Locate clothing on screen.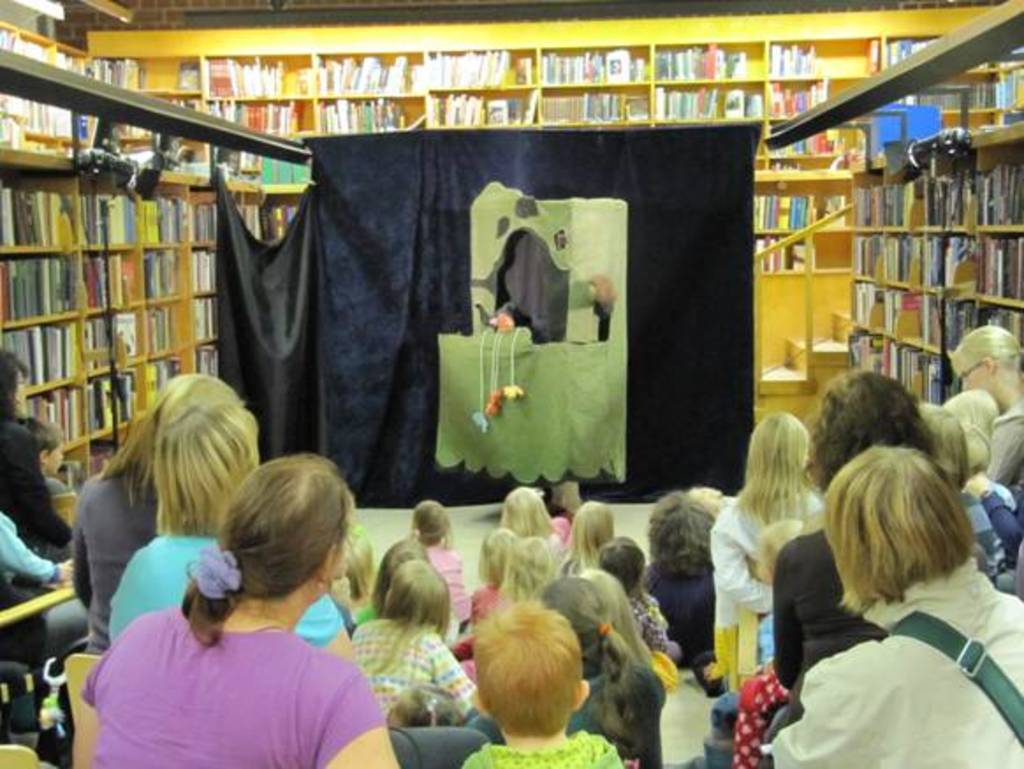
On screen at Rect(966, 475, 1020, 588).
